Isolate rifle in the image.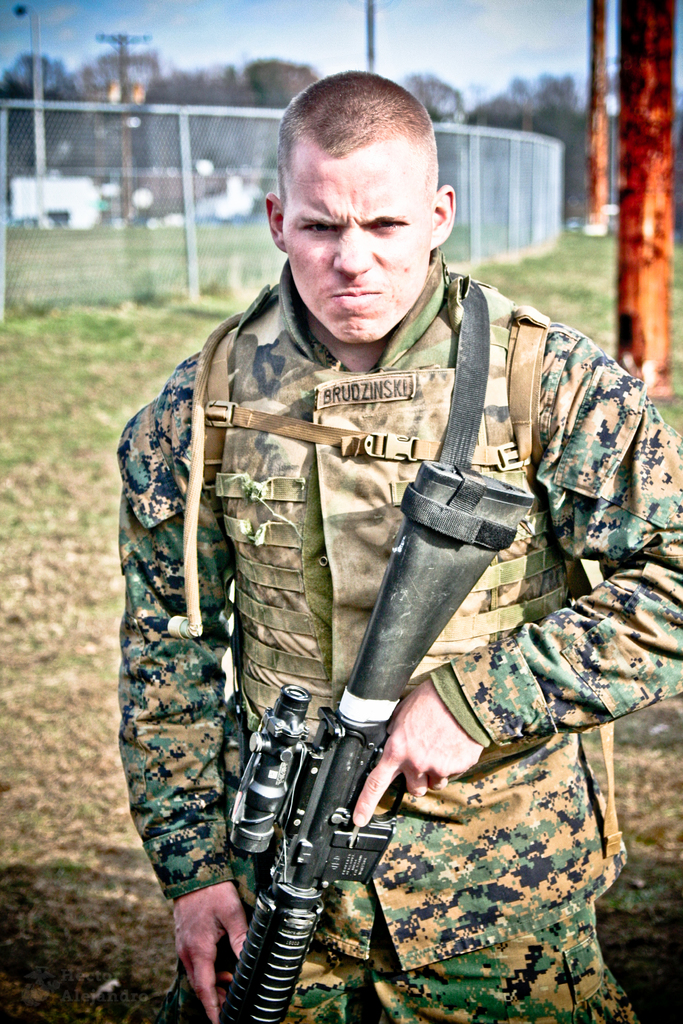
Isolated region: l=227, t=502, r=534, b=1018.
